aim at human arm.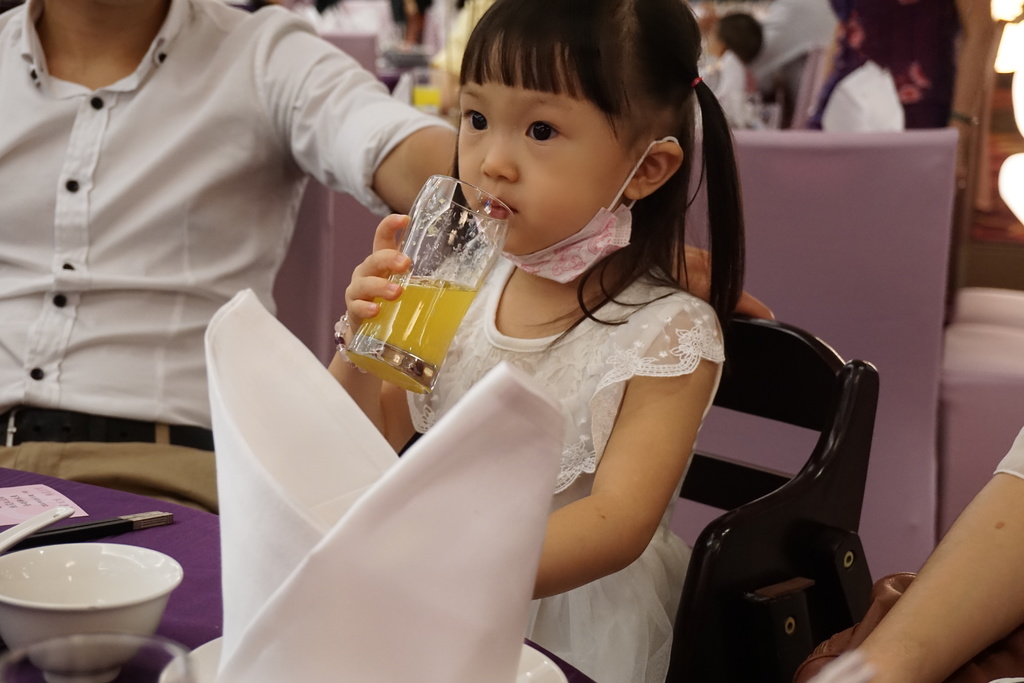
Aimed at bbox(543, 311, 729, 596).
